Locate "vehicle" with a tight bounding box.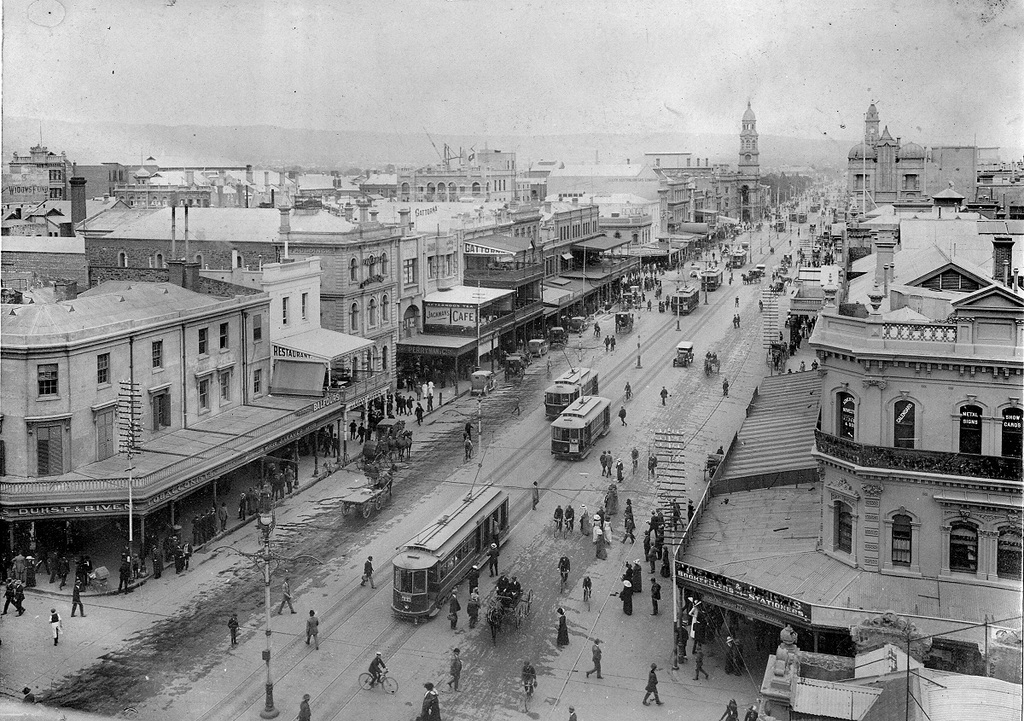
left=615, top=289, right=644, bottom=309.
